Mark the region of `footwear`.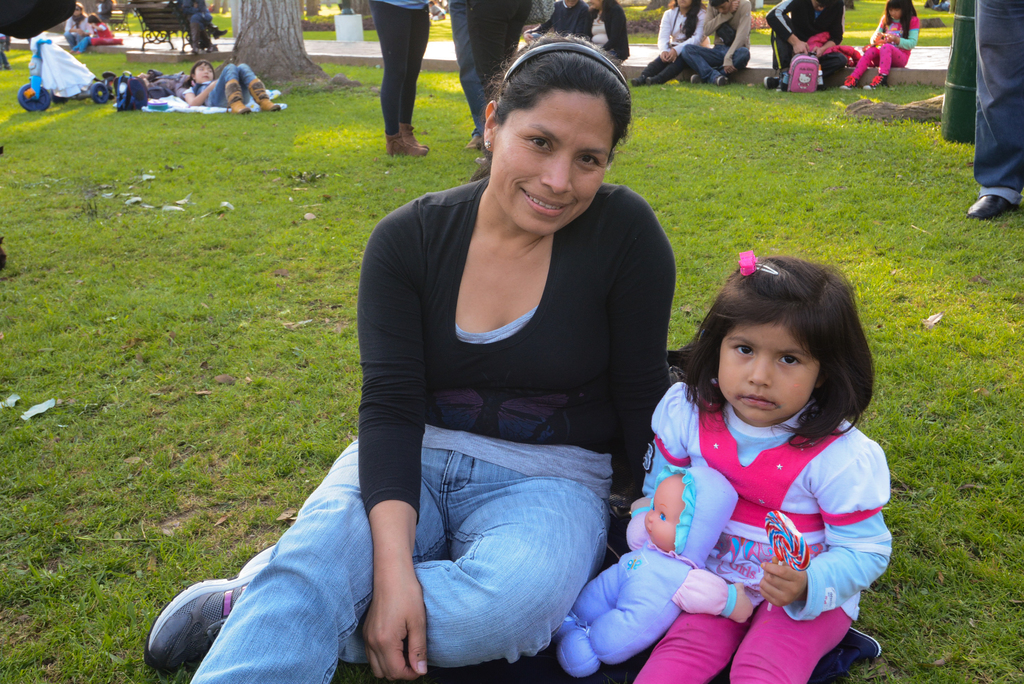
Region: <region>385, 132, 425, 158</region>.
